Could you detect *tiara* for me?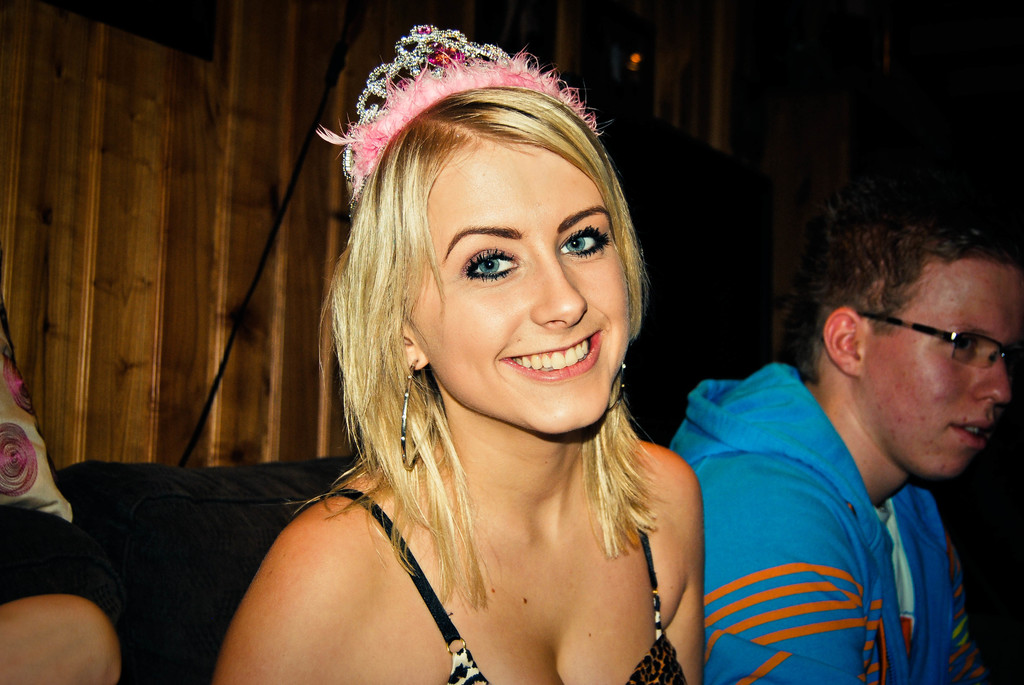
Detection result: bbox(348, 24, 515, 212).
